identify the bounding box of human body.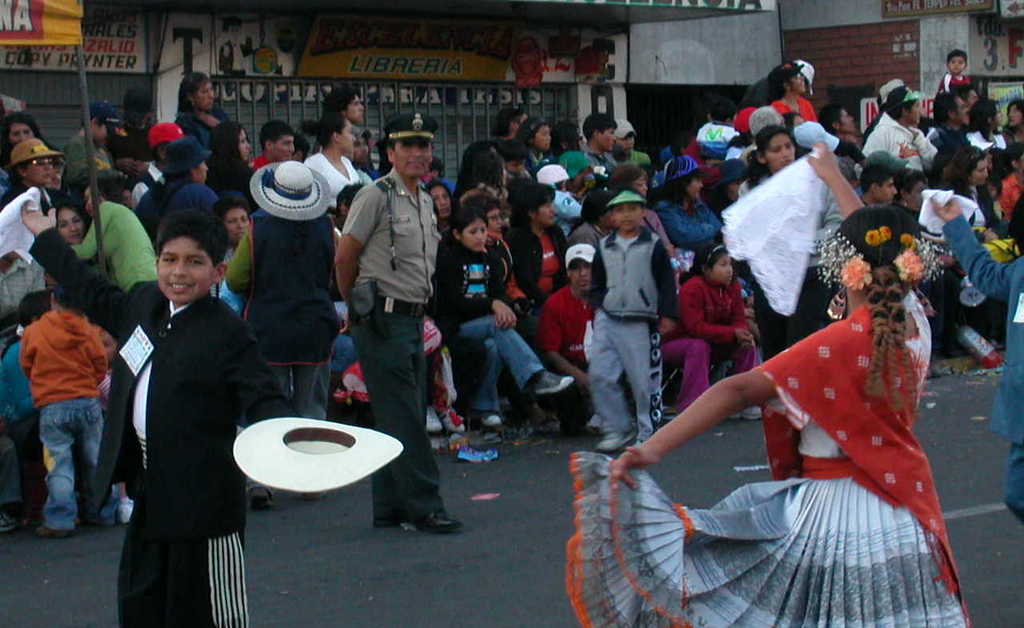
<box>64,95,127,191</box>.
